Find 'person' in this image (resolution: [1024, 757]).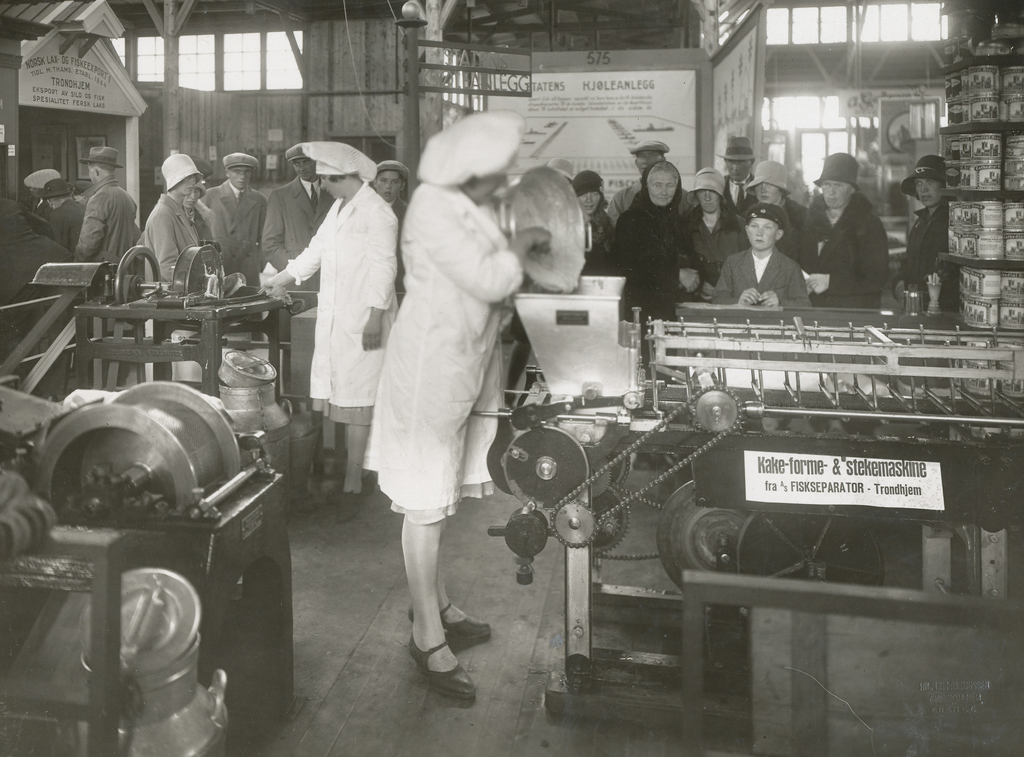
BBox(358, 106, 560, 703).
